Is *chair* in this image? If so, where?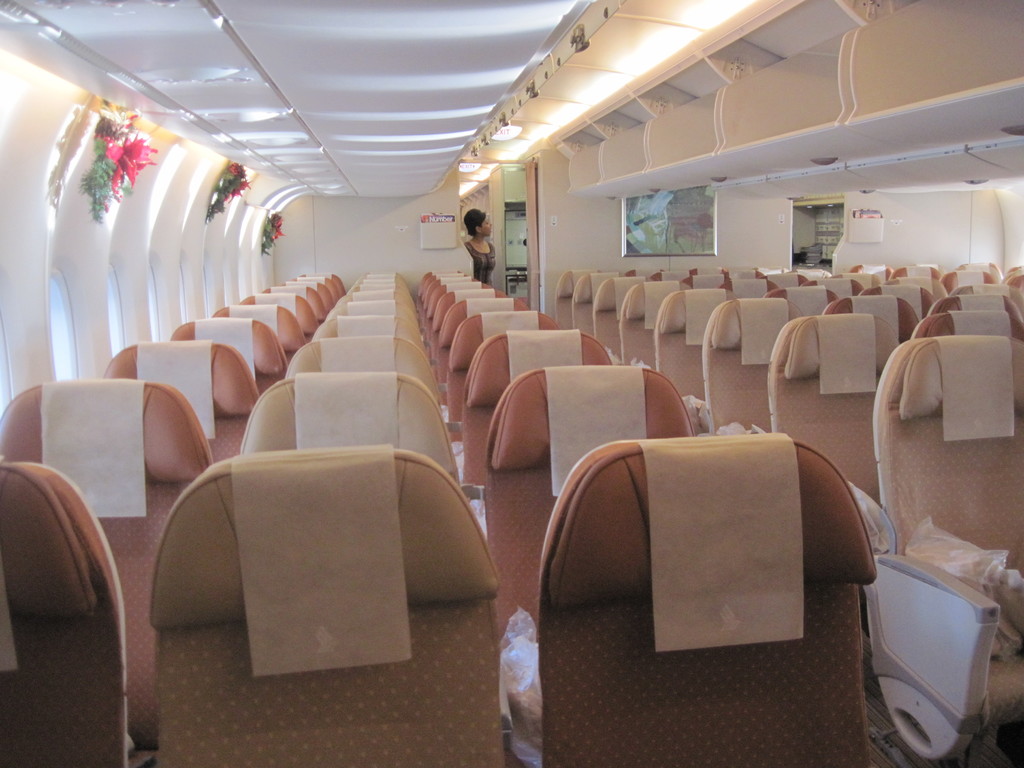
Yes, at <region>244, 367, 459, 492</region>.
